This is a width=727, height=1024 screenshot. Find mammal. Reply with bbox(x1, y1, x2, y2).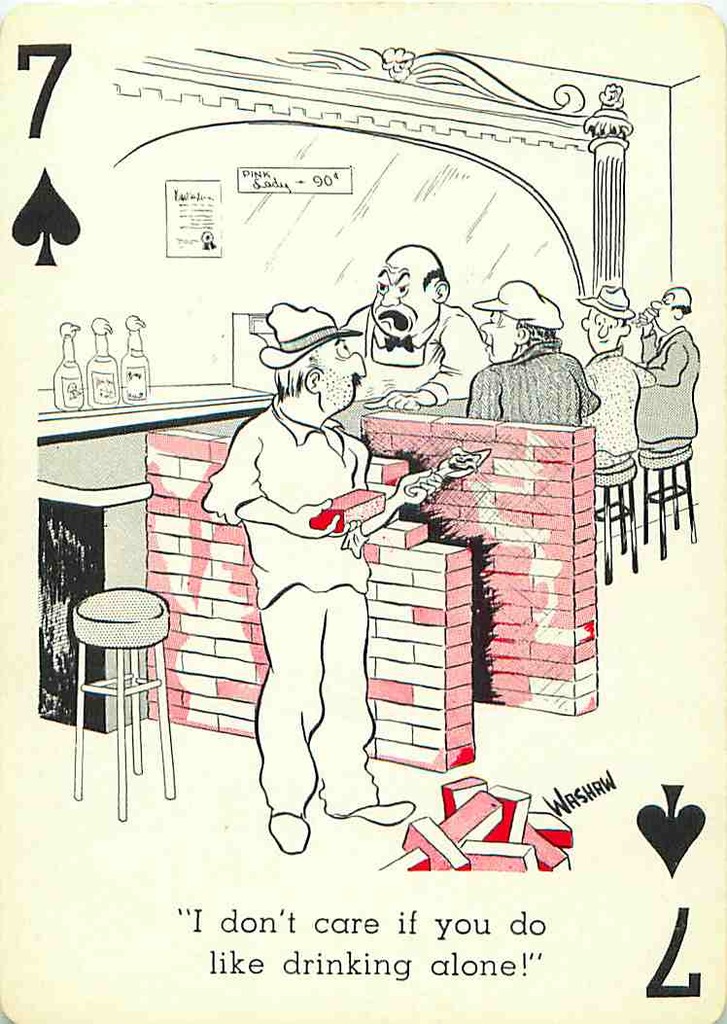
bbox(342, 243, 482, 407).
